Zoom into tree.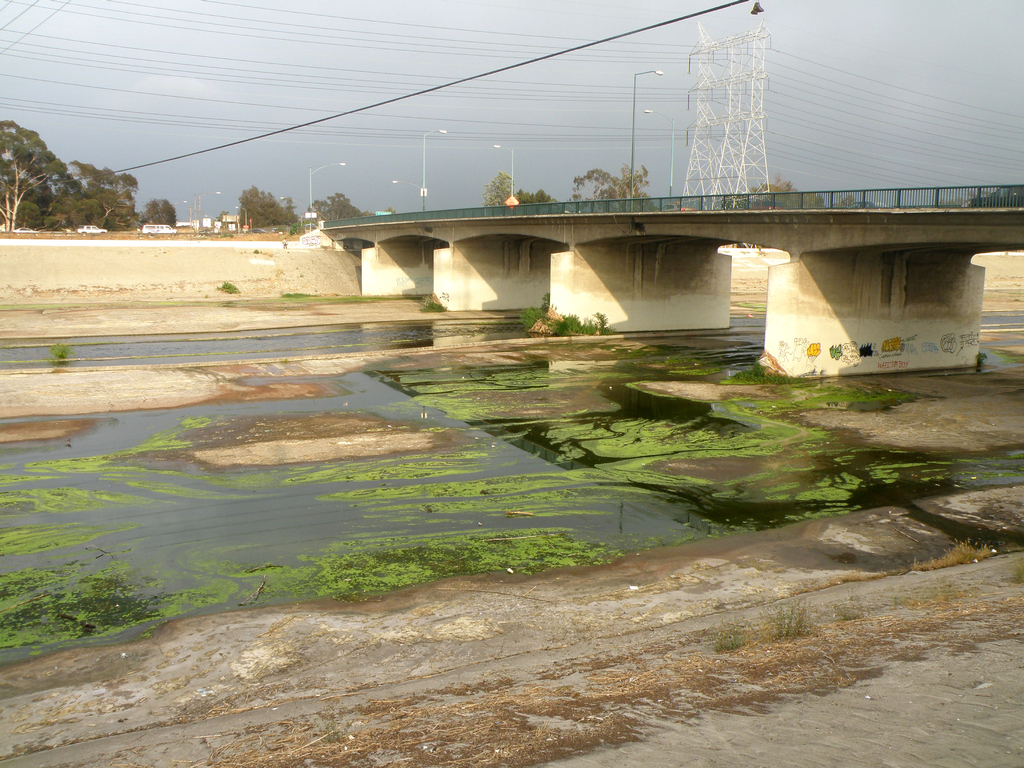
Zoom target: (61,161,141,227).
